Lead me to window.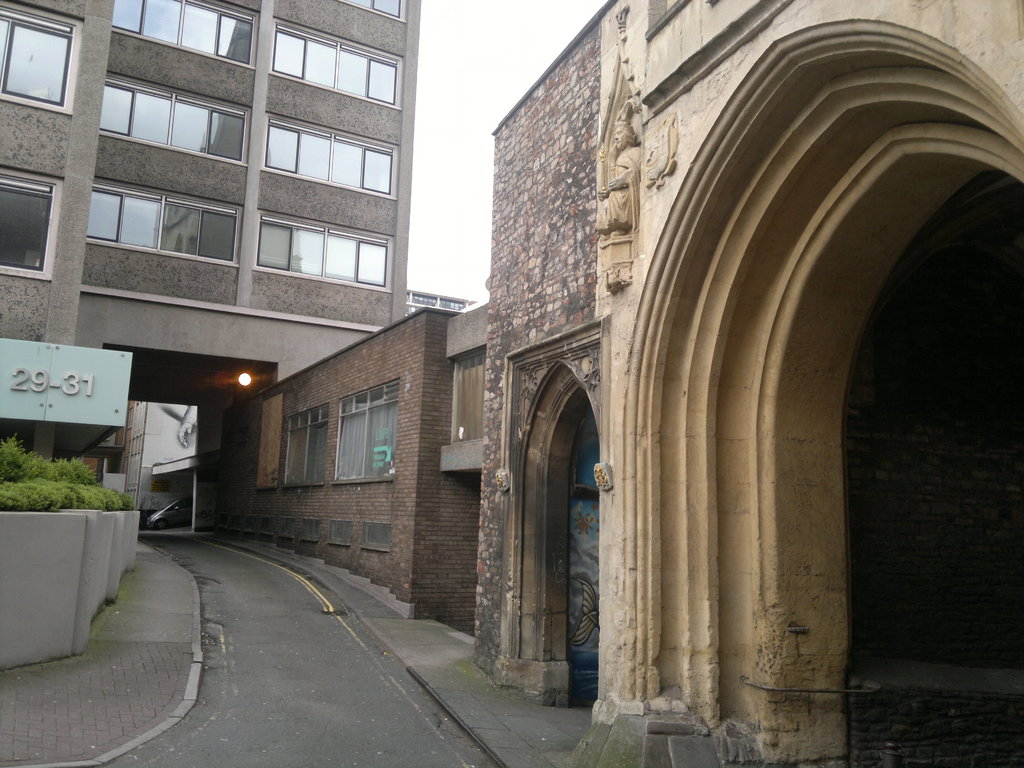
Lead to crop(341, 380, 397, 491).
